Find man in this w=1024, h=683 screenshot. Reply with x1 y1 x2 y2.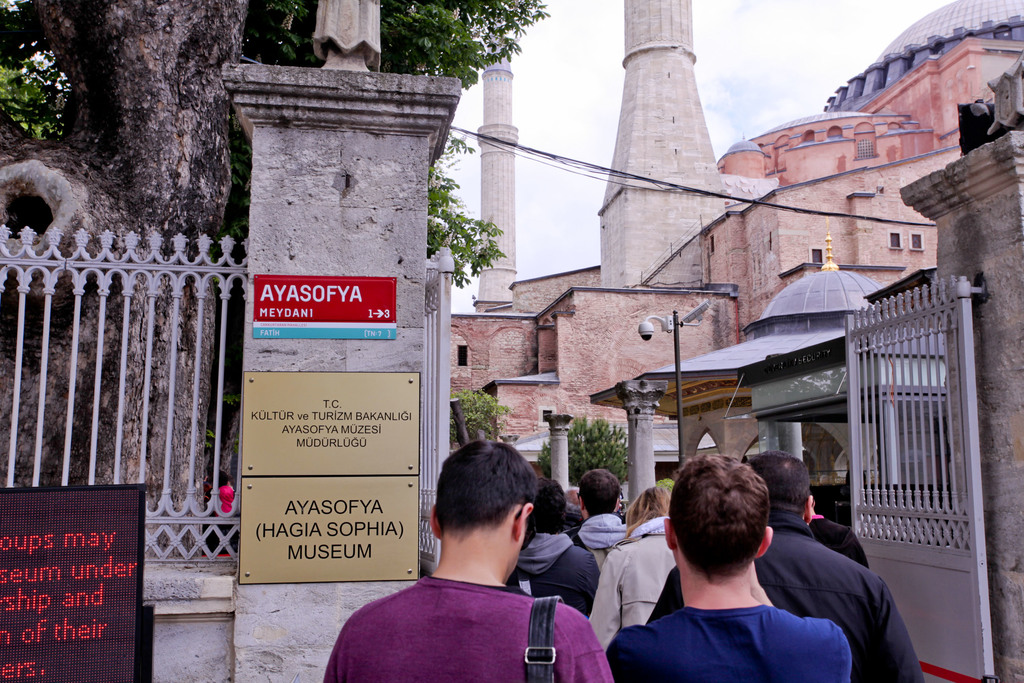
571 468 627 572.
